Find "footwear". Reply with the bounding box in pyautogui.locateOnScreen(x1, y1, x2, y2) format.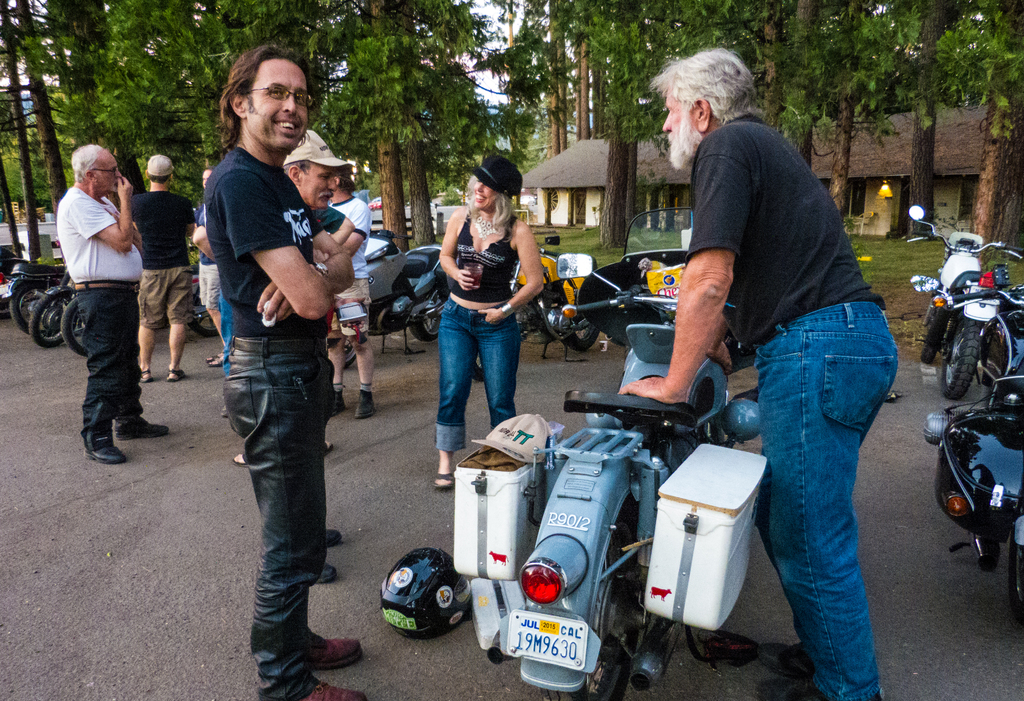
pyautogui.locateOnScreen(432, 472, 456, 491).
